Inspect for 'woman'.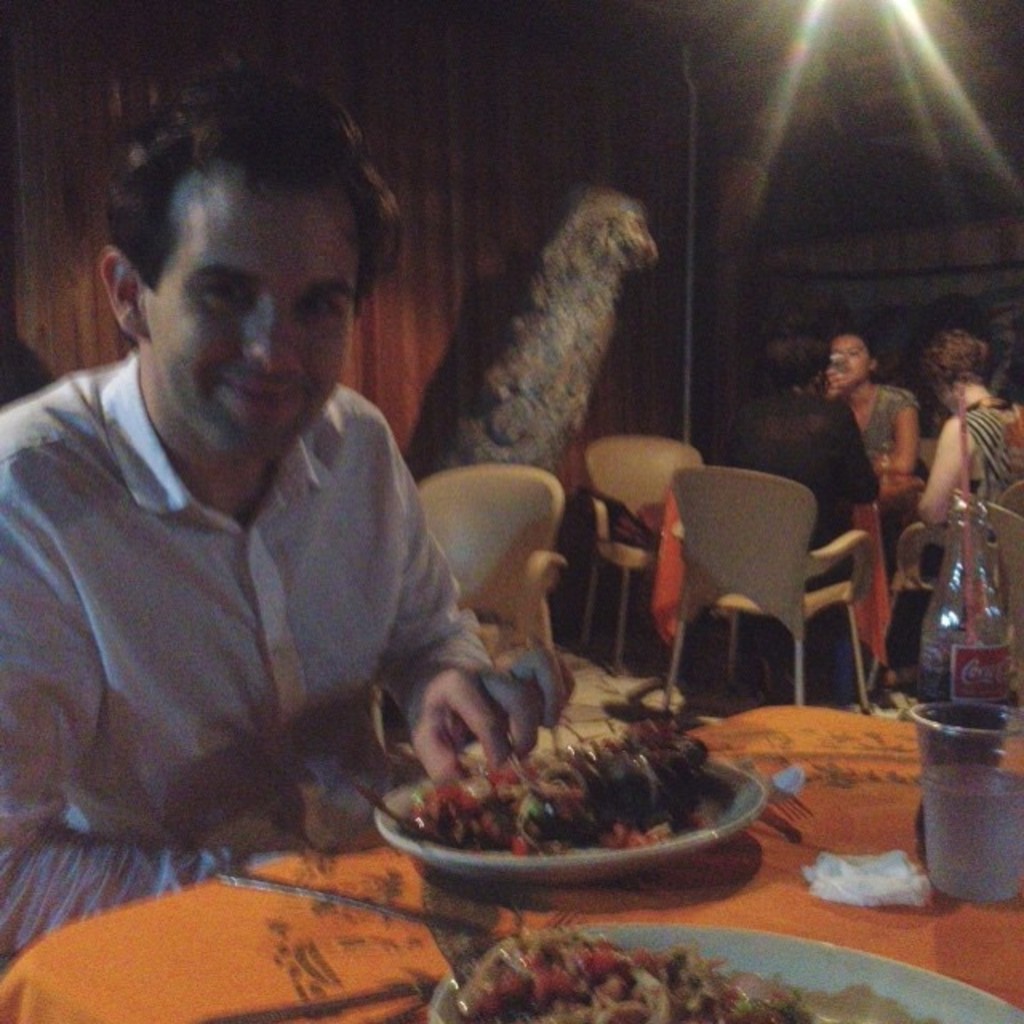
Inspection: region(816, 325, 923, 478).
